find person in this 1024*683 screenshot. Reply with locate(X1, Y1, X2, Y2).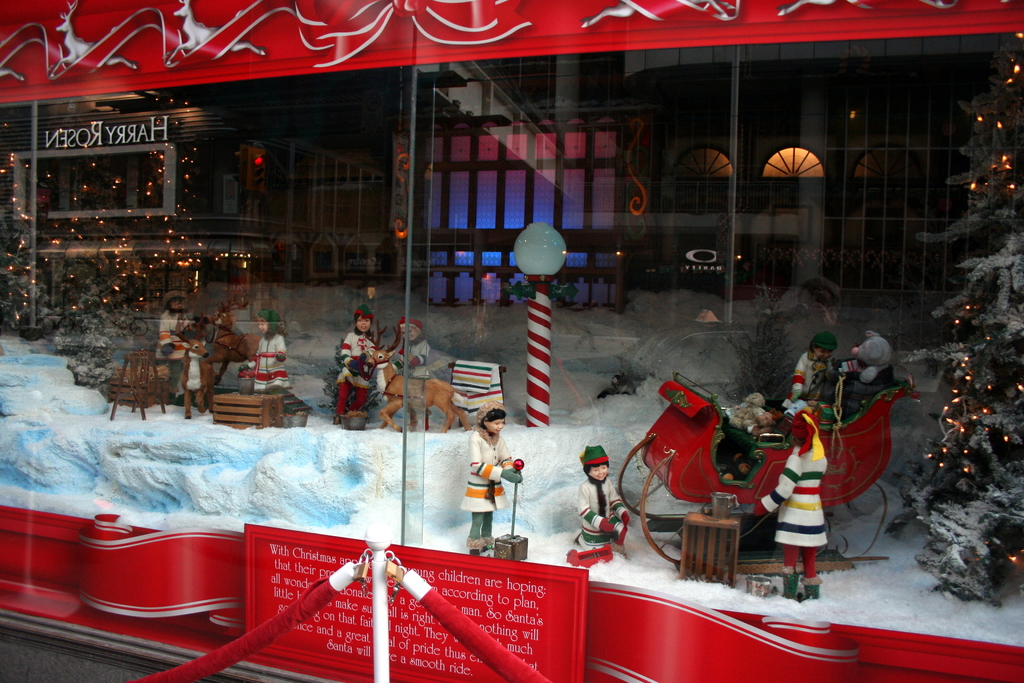
locate(391, 317, 431, 432).
